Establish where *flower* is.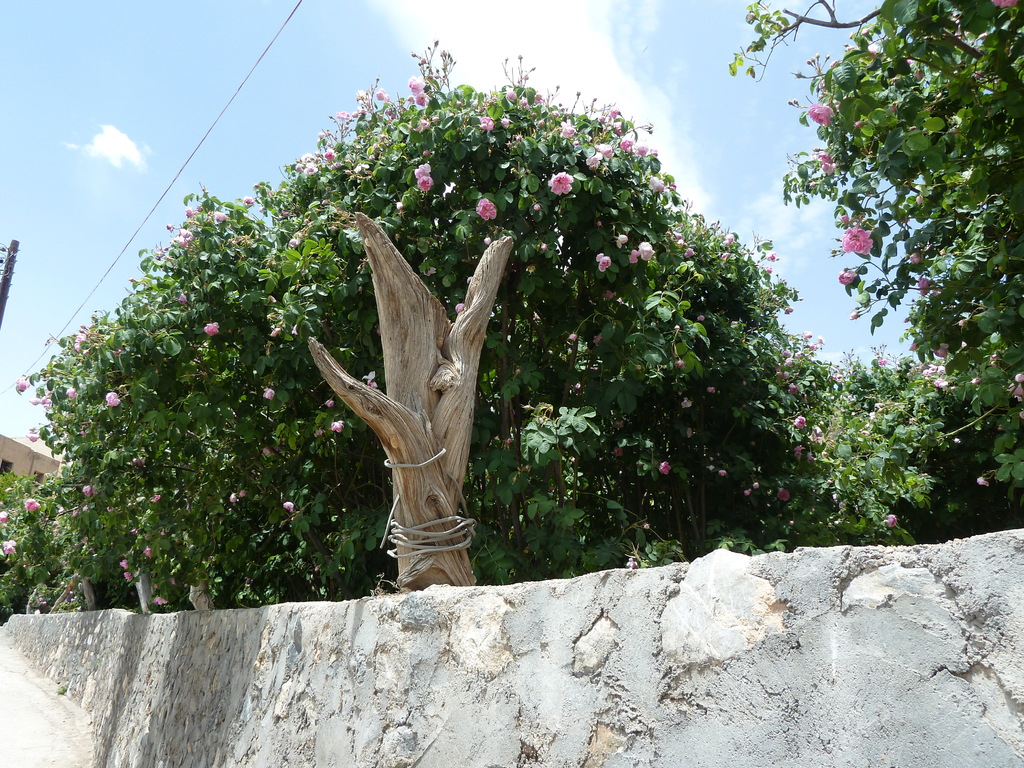
Established at region(549, 172, 577, 198).
